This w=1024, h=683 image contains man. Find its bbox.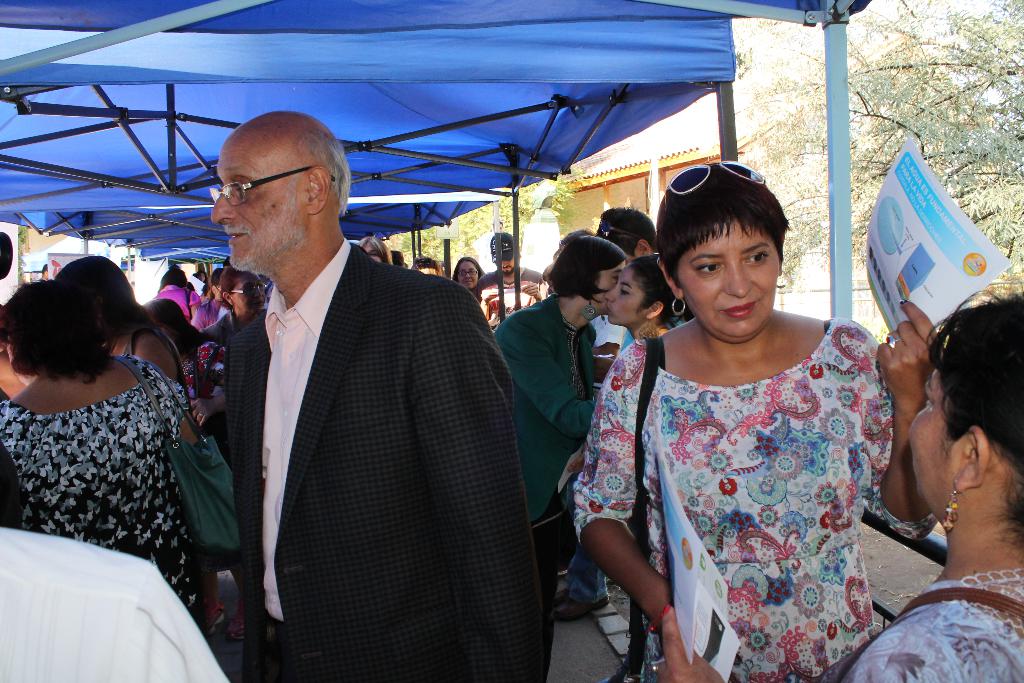
locate(33, 263, 49, 281).
